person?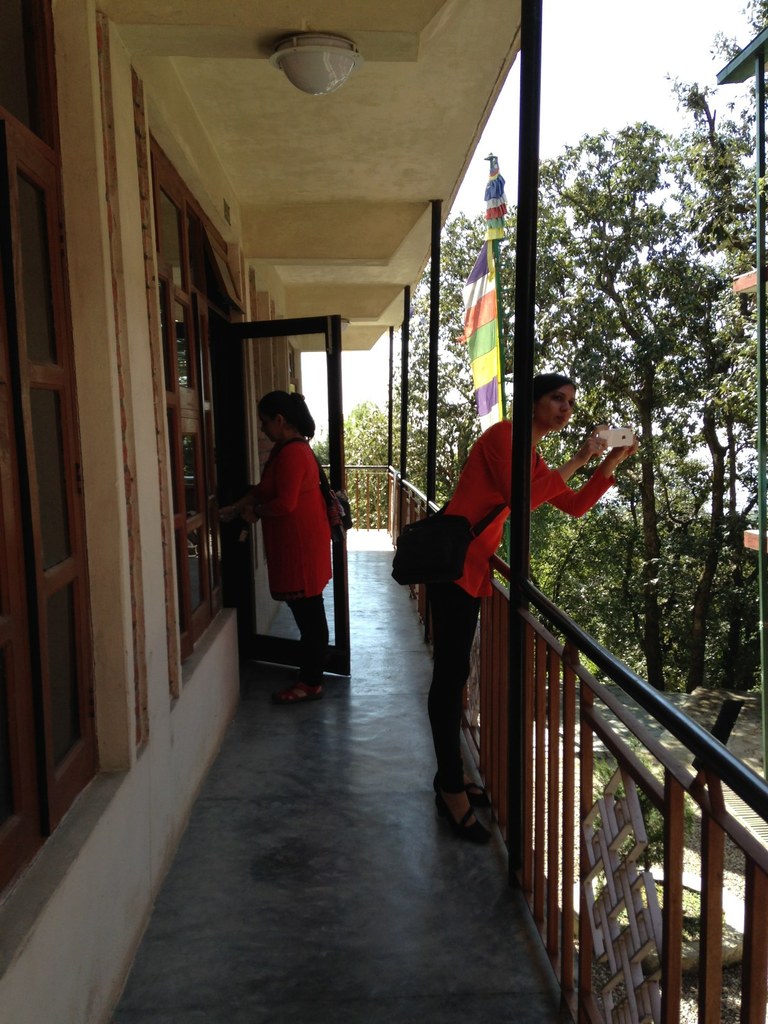
<region>419, 372, 639, 844</region>
